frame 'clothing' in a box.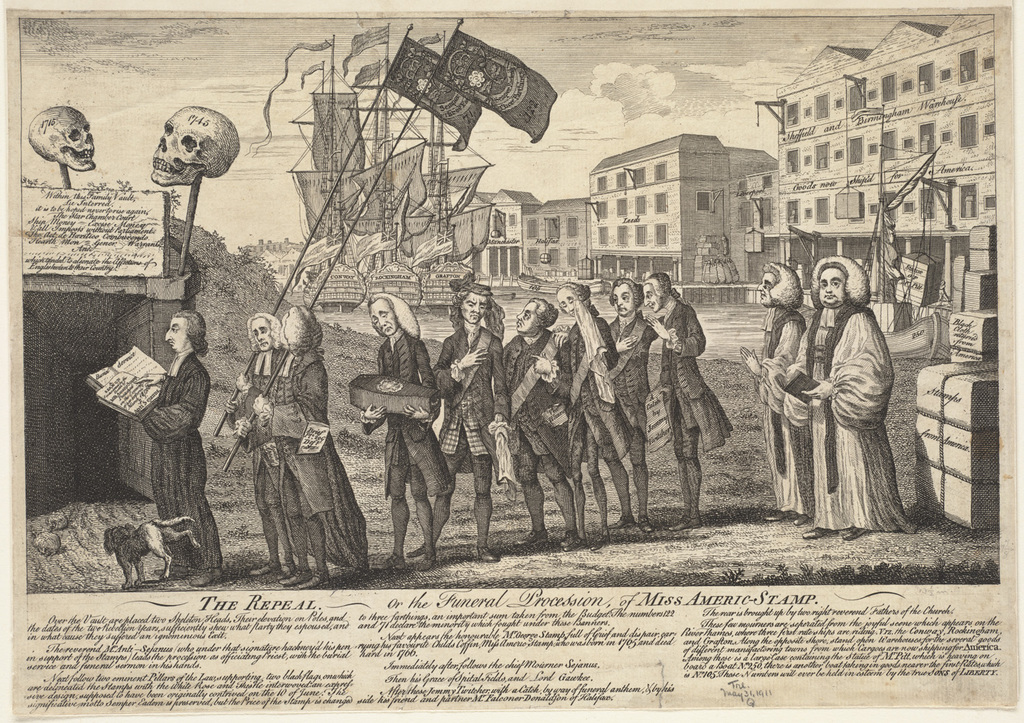
box(638, 307, 735, 479).
